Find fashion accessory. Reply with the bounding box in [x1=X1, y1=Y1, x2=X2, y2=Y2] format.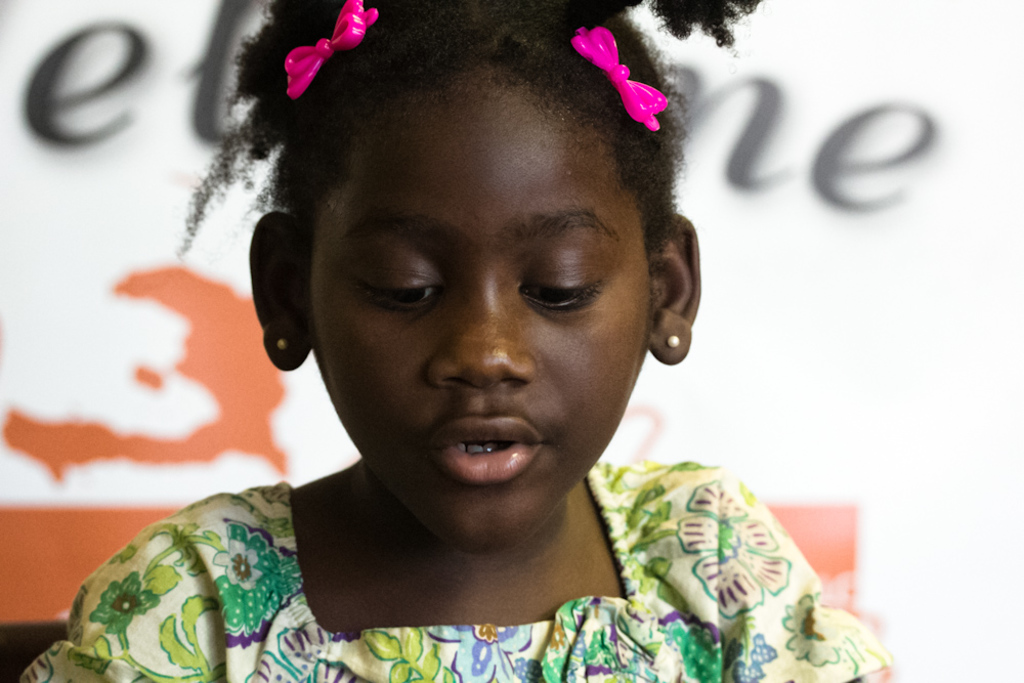
[x1=273, y1=334, x2=288, y2=352].
